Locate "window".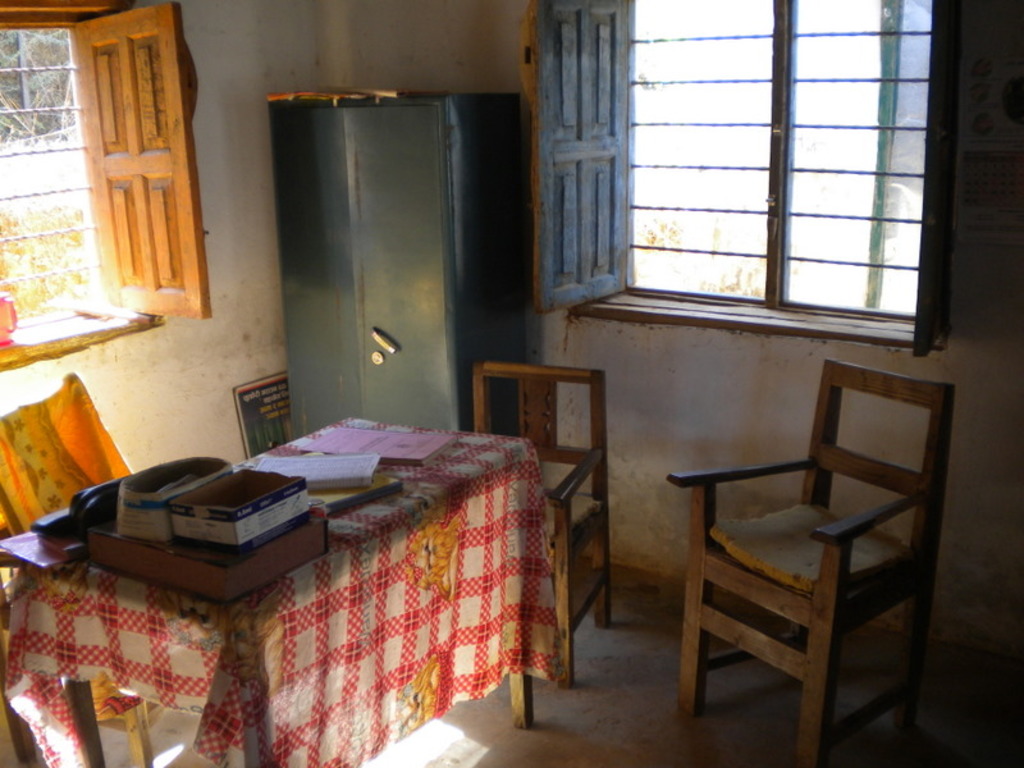
Bounding box: x1=0, y1=0, x2=161, y2=358.
